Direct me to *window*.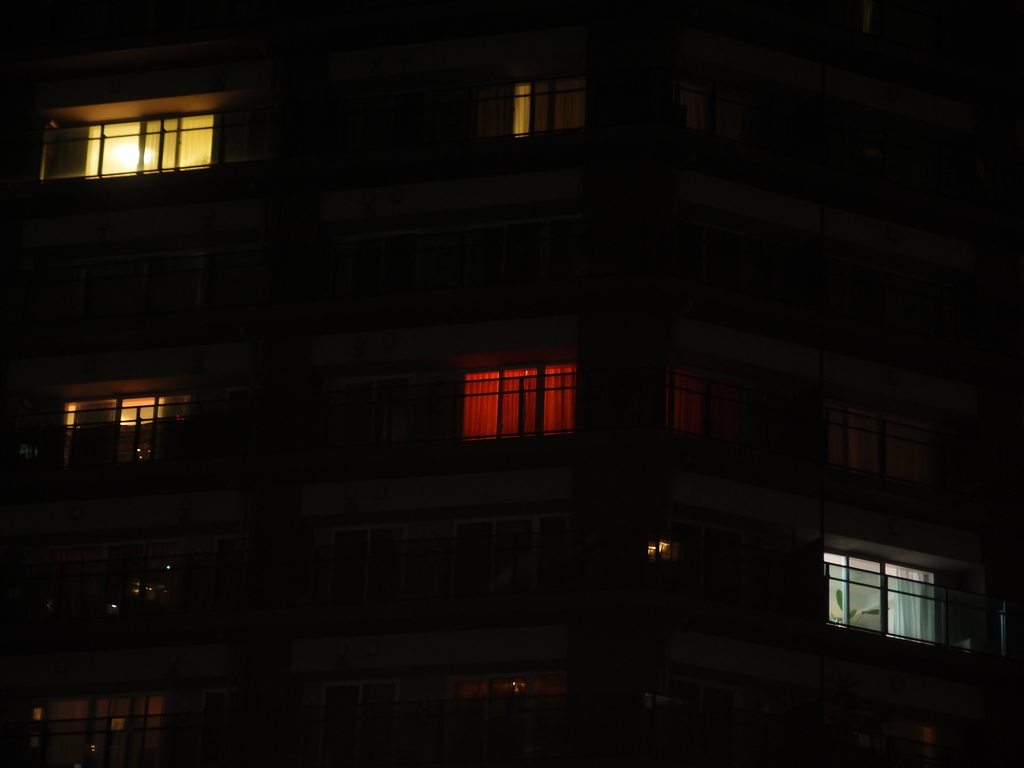
Direction: bbox=[476, 66, 582, 140].
